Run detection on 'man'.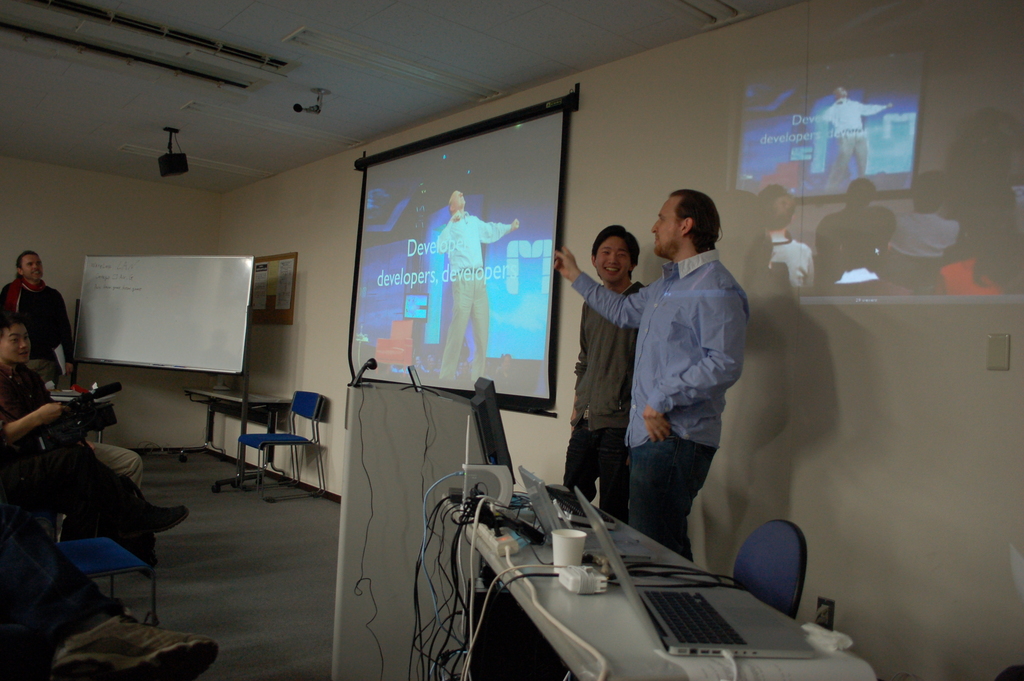
Result: detection(1, 251, 73, 381).
